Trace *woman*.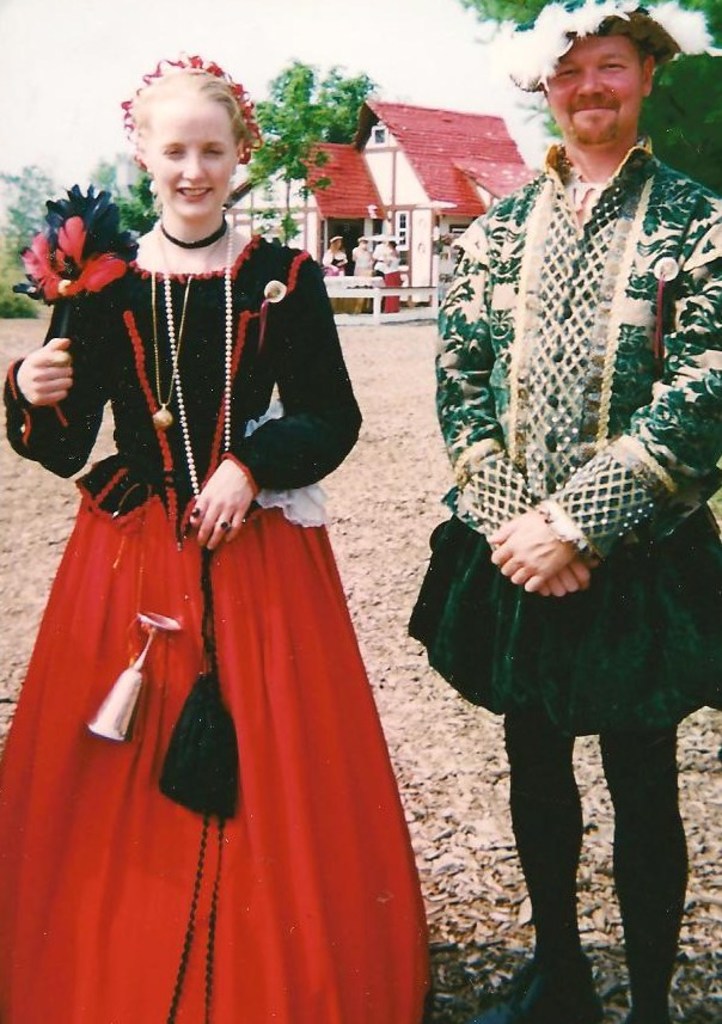
Traced to detection(349, 234, 374, 276).
